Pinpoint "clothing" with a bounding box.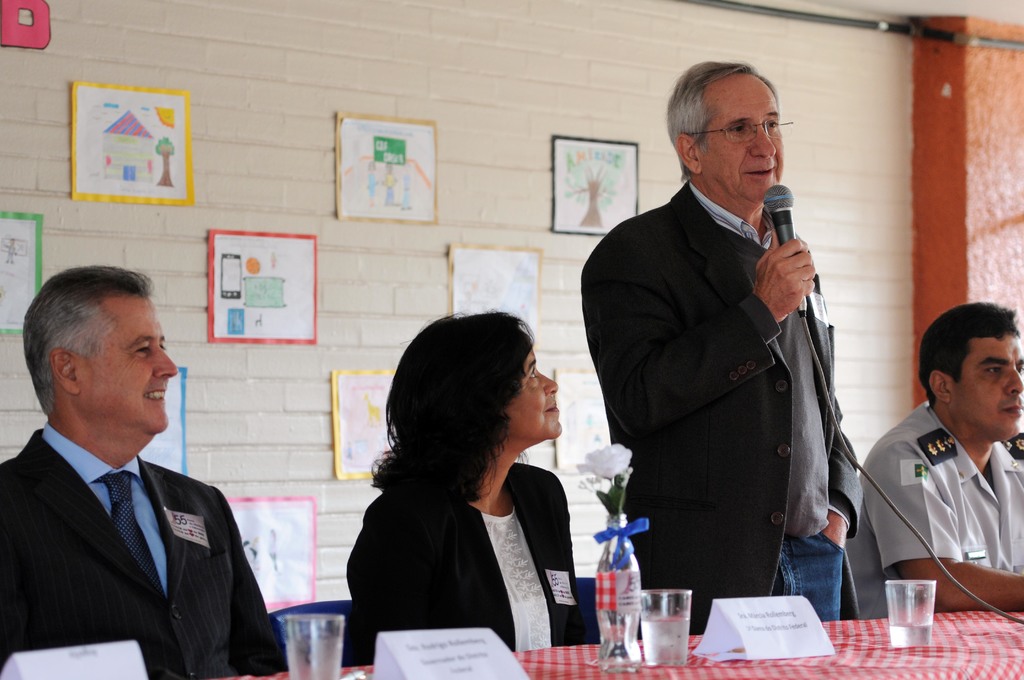
select_region(870, 376, 1018, 608).
